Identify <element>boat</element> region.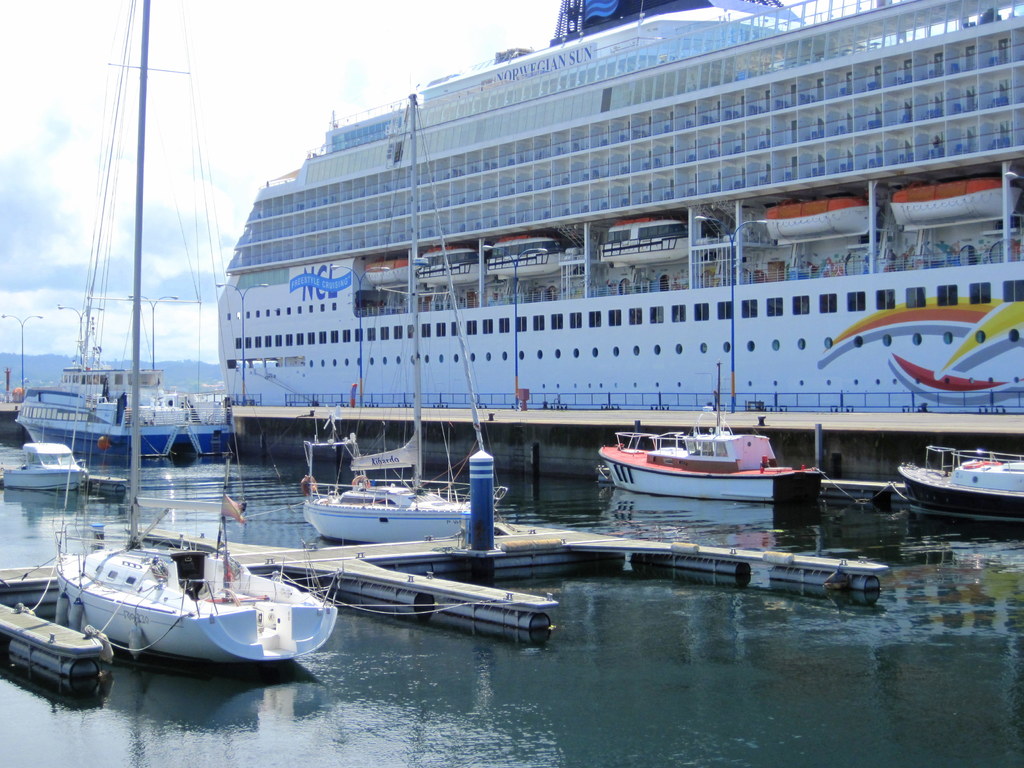
Region: left=364, top=260, right=420, bottom=289.
